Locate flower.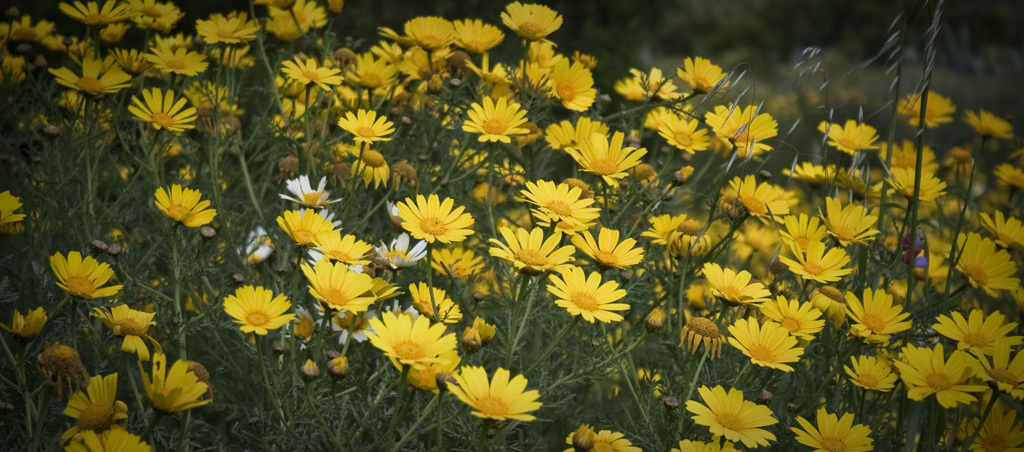
Bounding box: BBox(526, 203, 594, 235).
